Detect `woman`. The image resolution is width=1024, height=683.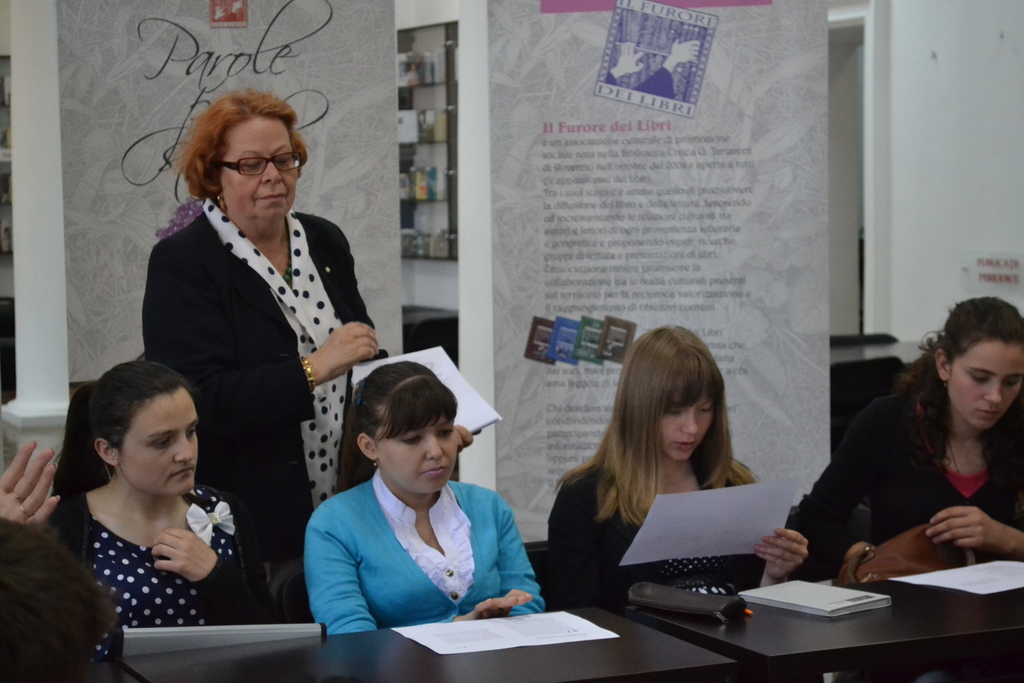
[x1=803, y1=295, x2=1023, y2=589].
